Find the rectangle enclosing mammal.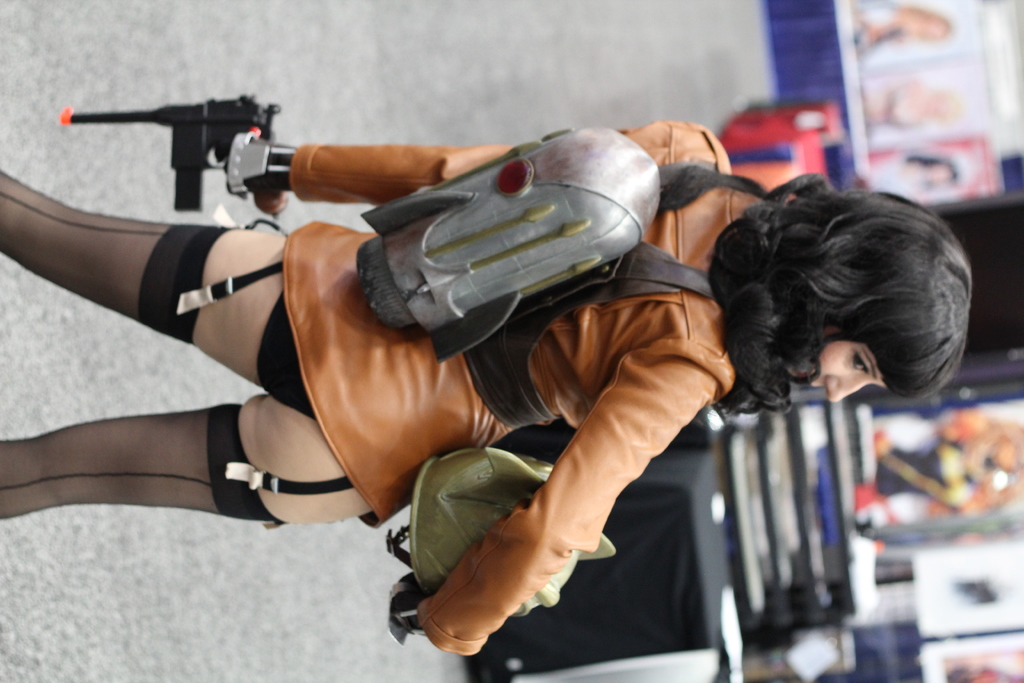
Rect(0, 74, 1009, 666).
